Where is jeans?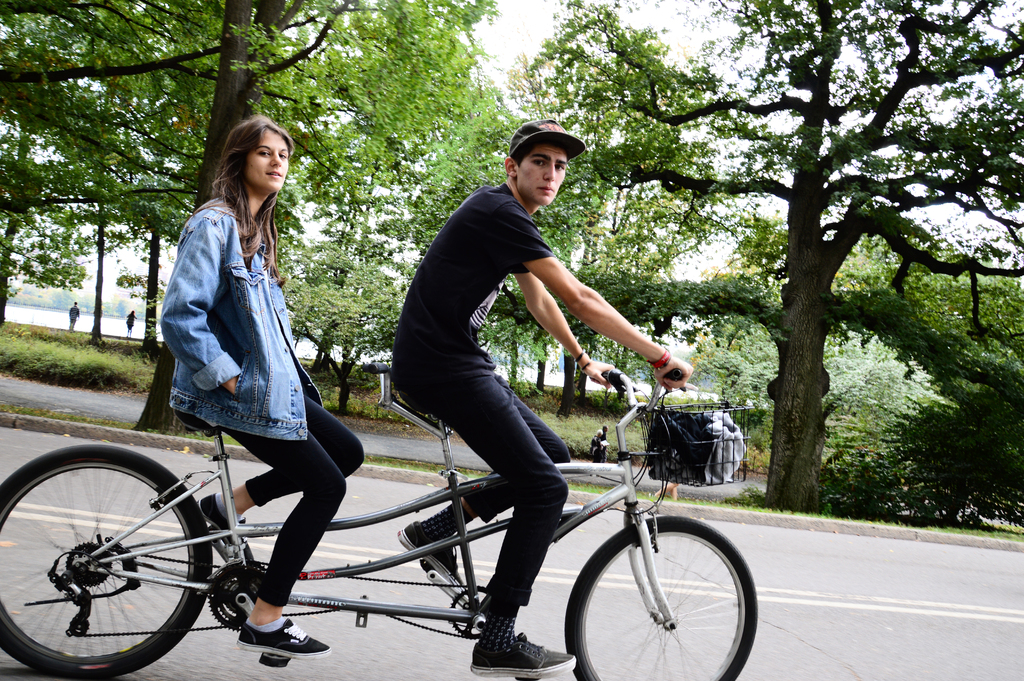
box=[67, 317, 77, 331].
